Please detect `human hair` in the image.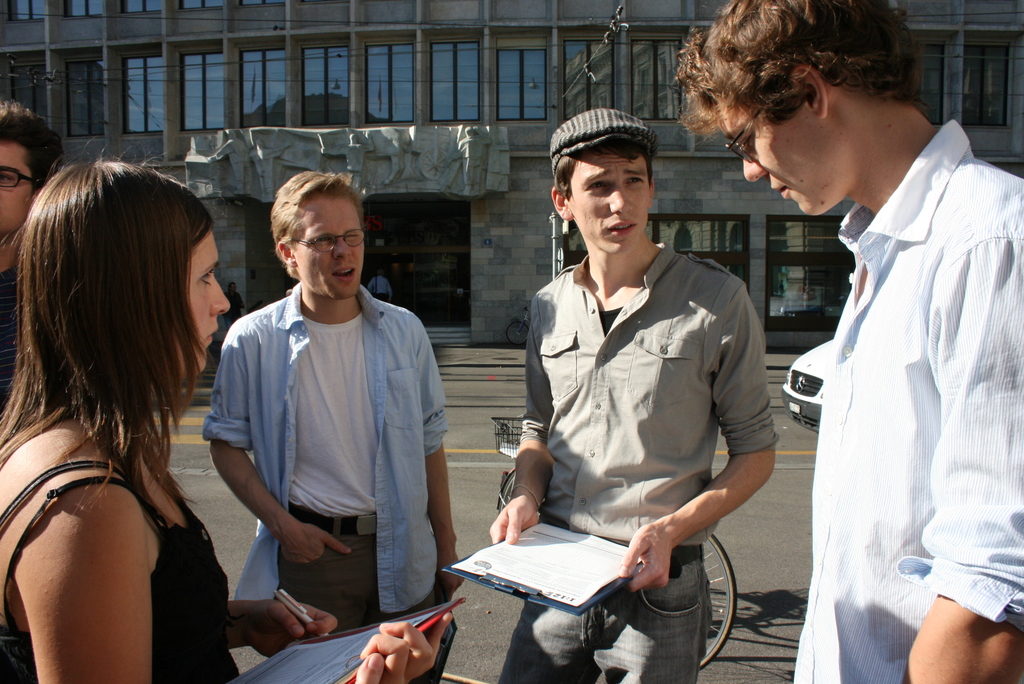
548,138,653,202.
